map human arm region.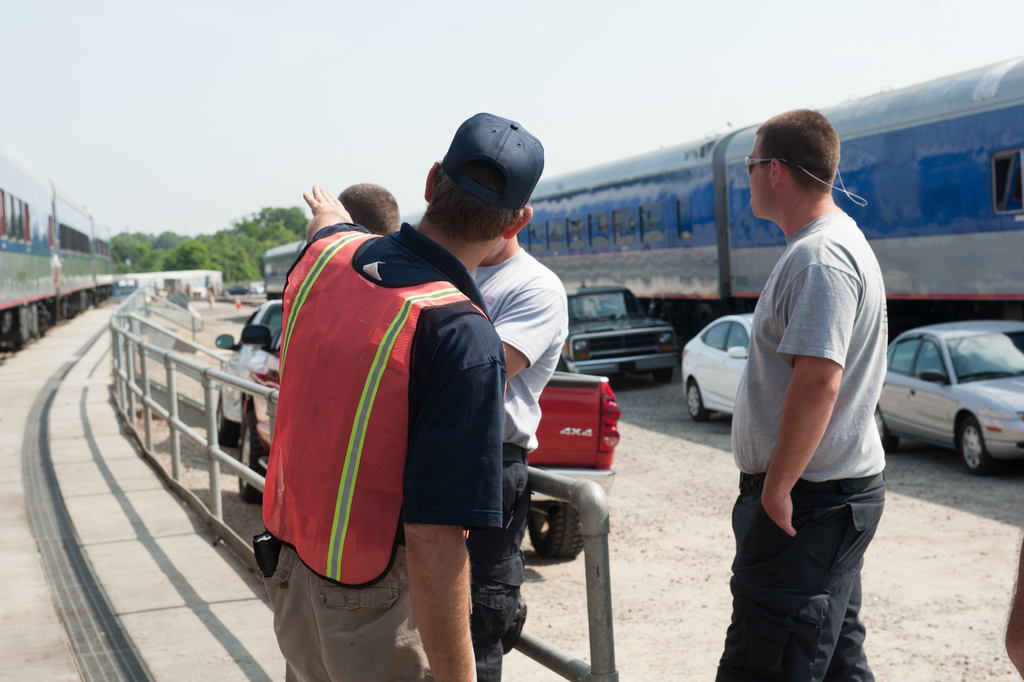
Mapped to locate(407, 322, 468, 681).
